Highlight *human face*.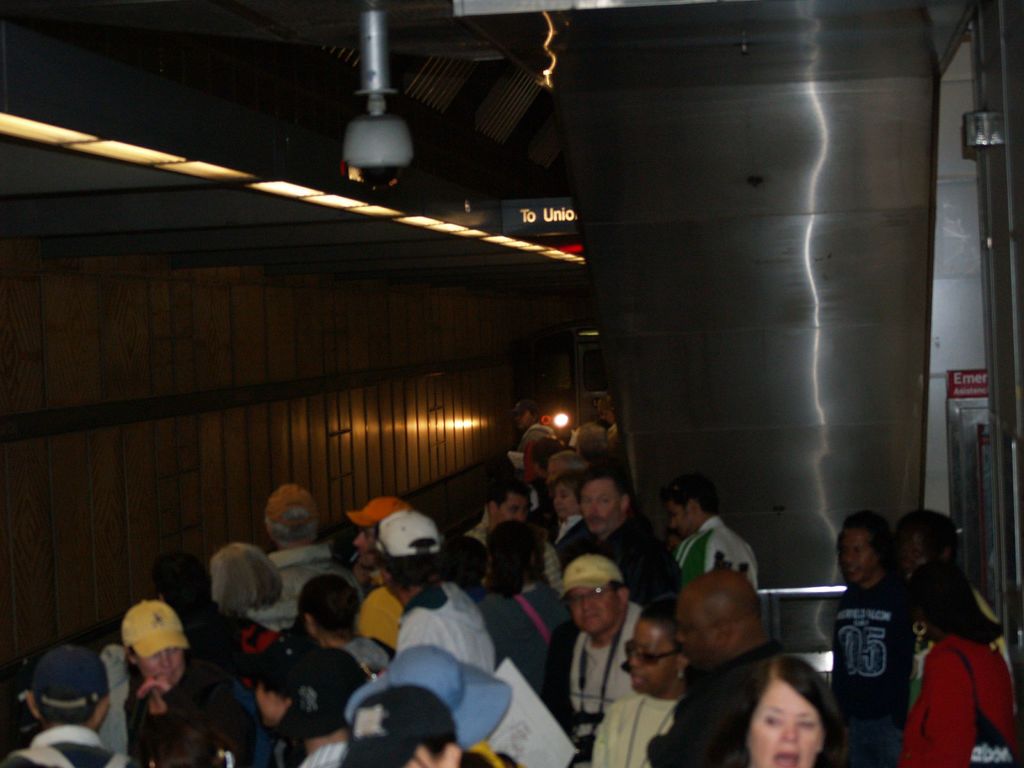
Highlighted region: box=[137, 646, 181, 685].
